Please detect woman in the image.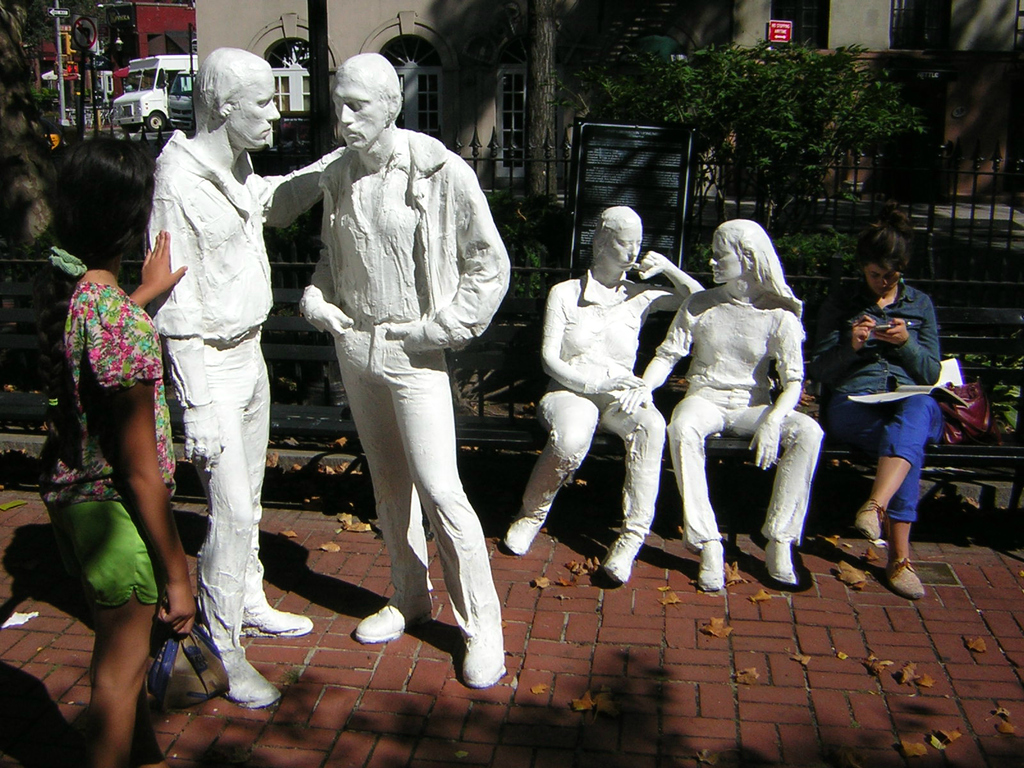
[left=618, top=218, right=827, bottom=592].
